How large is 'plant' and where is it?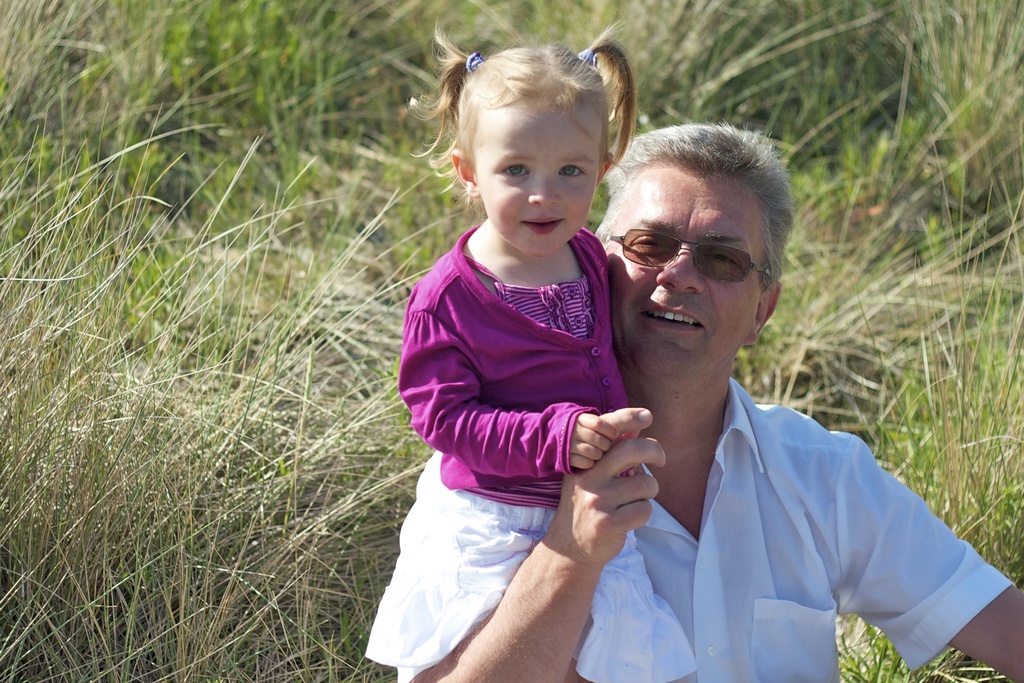
Bounding box: x1=449, y1=0, x2=607, y2=52.
